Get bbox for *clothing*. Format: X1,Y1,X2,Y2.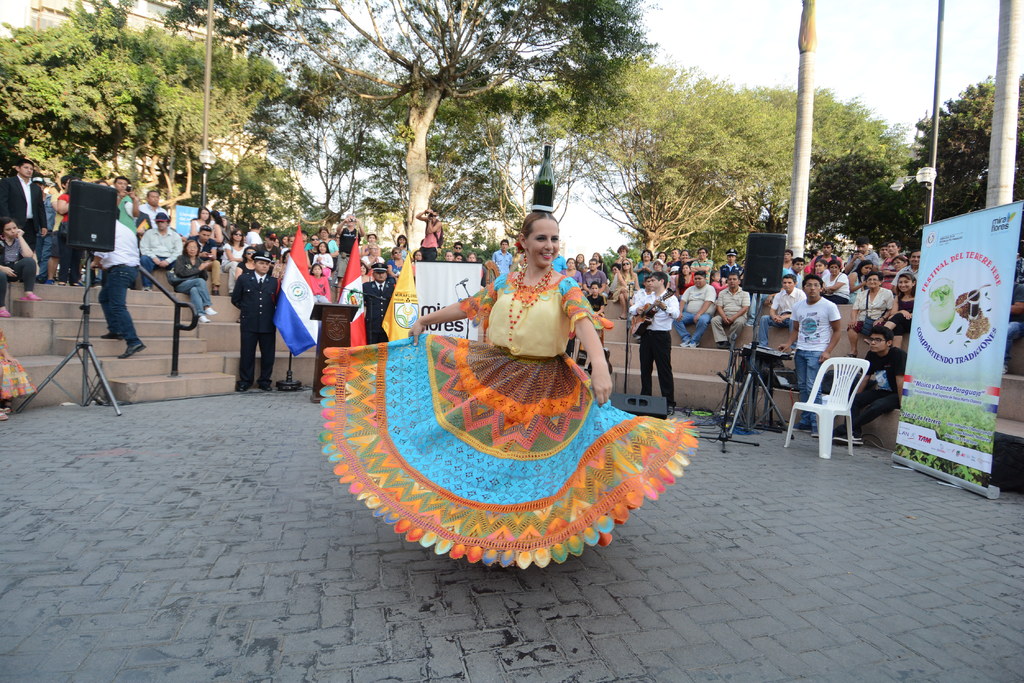
629,284,674,407.
